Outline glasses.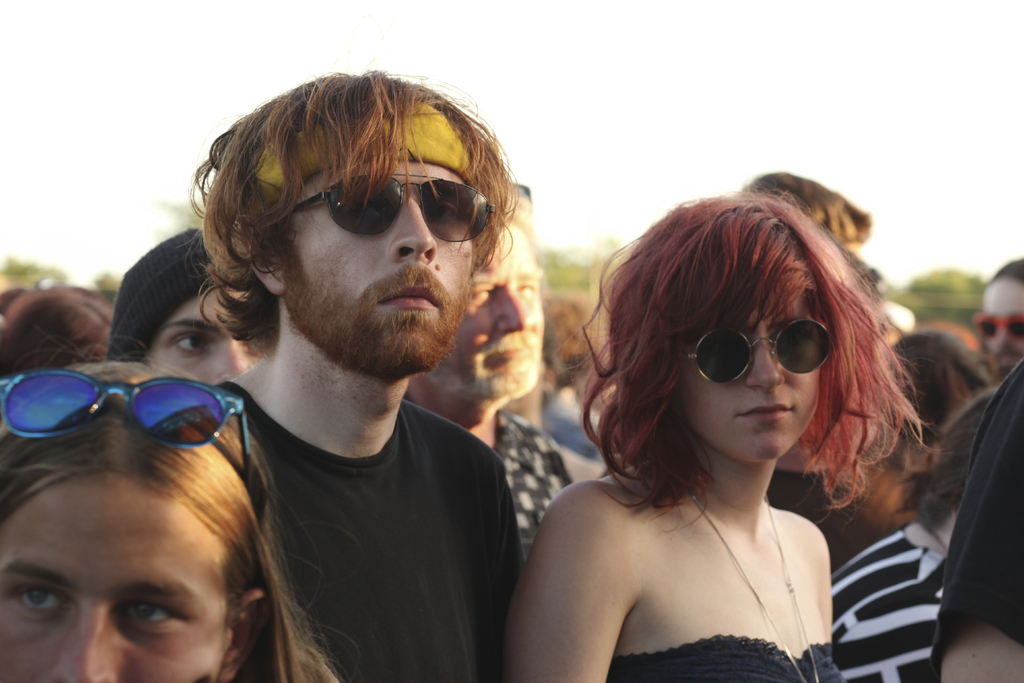
Outline: box(0, 363, 258, 488).
